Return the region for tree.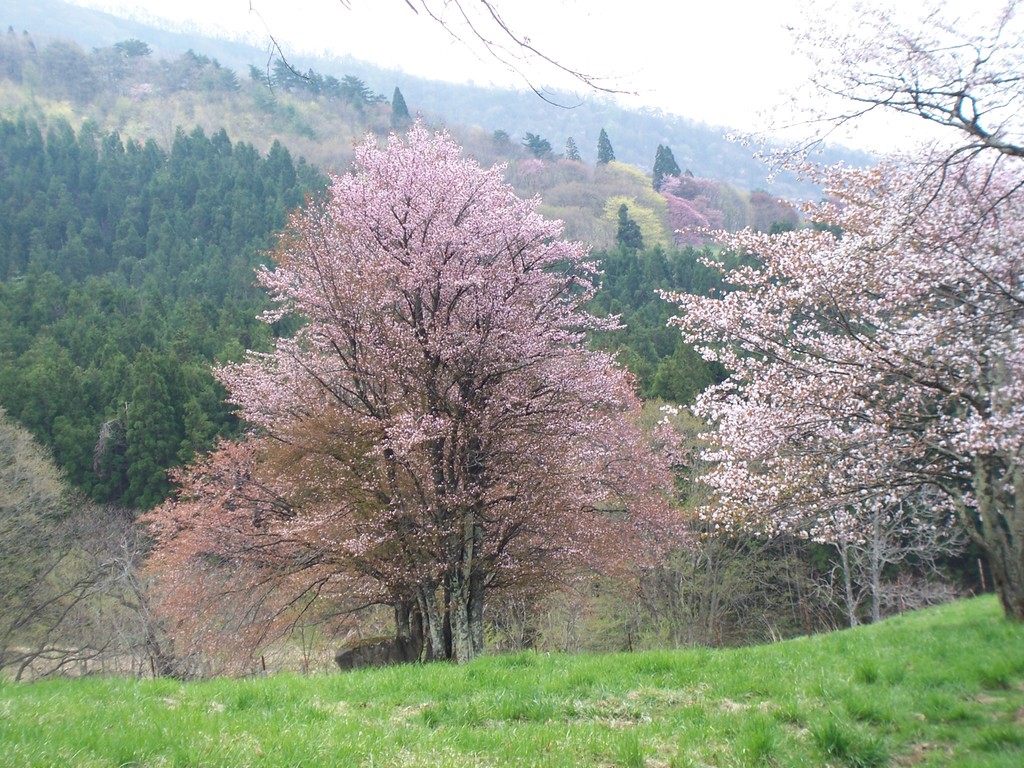
595,125,616,164.
